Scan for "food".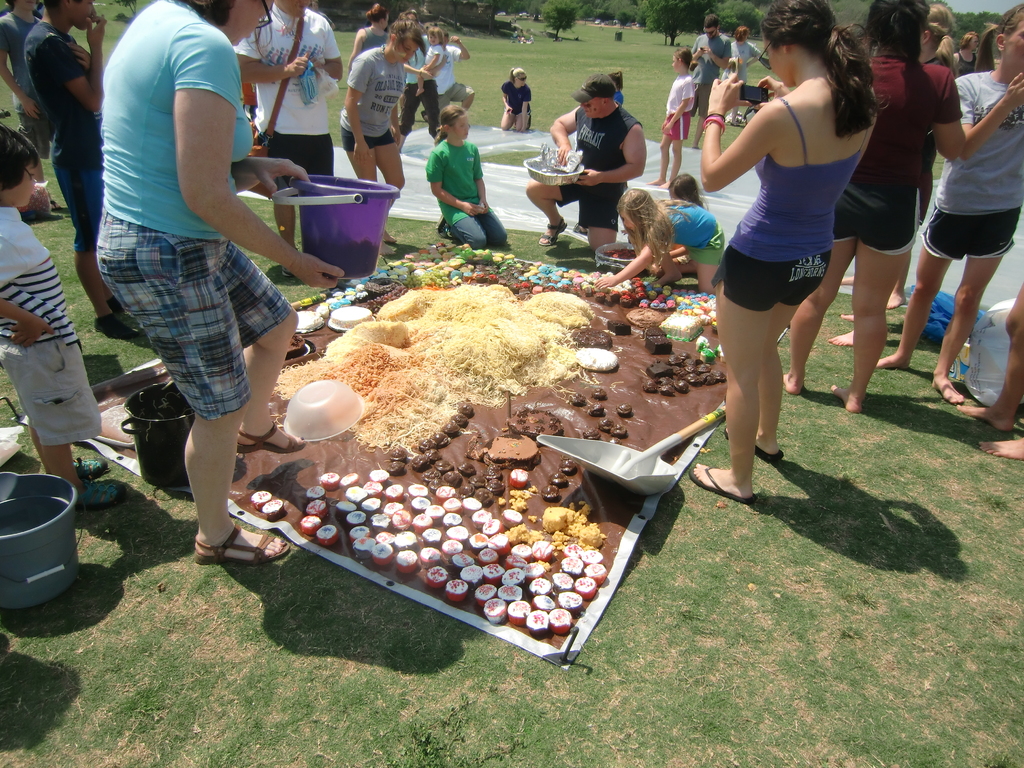
Scan result: Rect(260, 499, 285, 525).
